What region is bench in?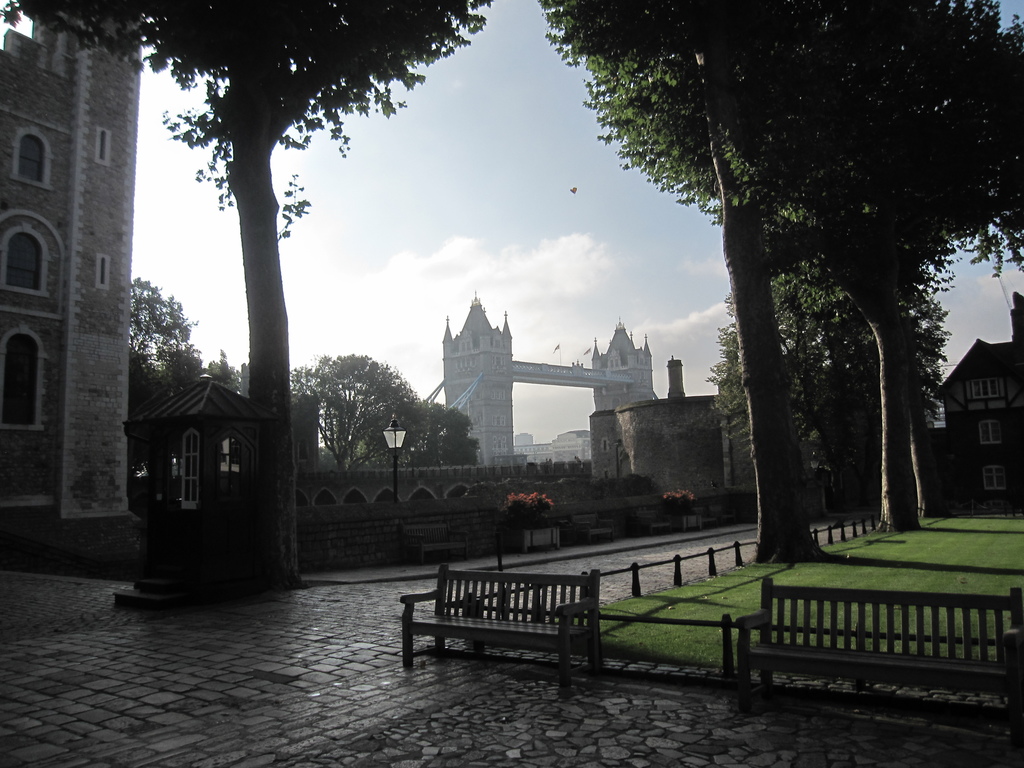
region(412, 567, 625, 690).
